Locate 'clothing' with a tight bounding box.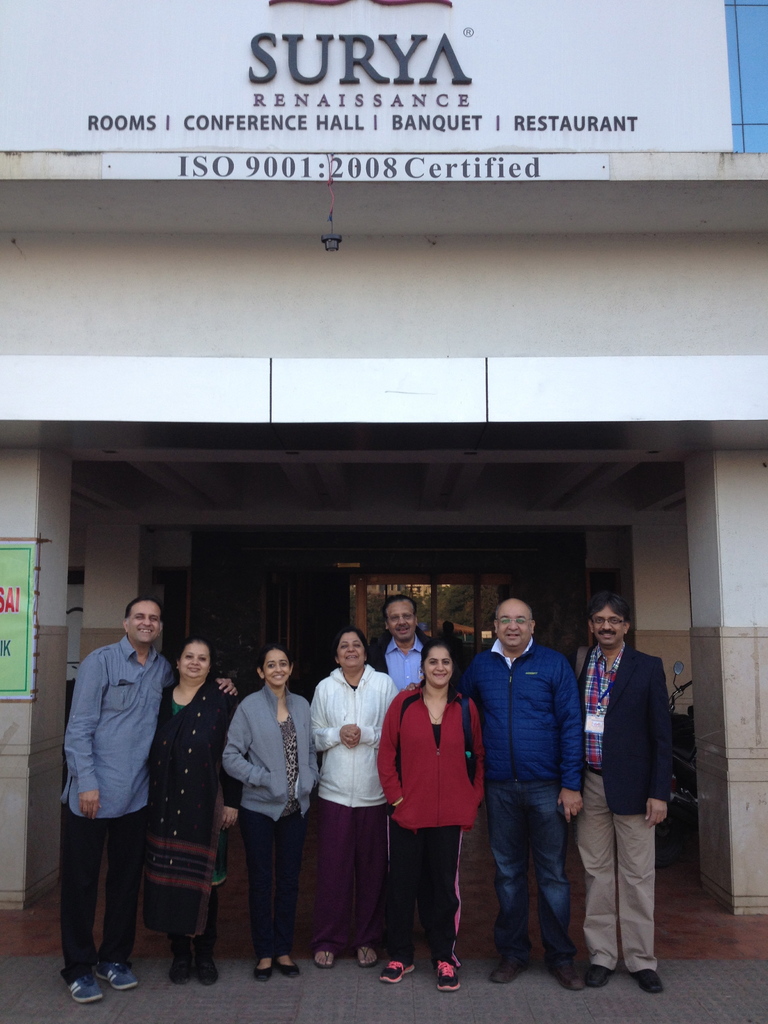
left=586, top=607, right=694, bottom=982.
